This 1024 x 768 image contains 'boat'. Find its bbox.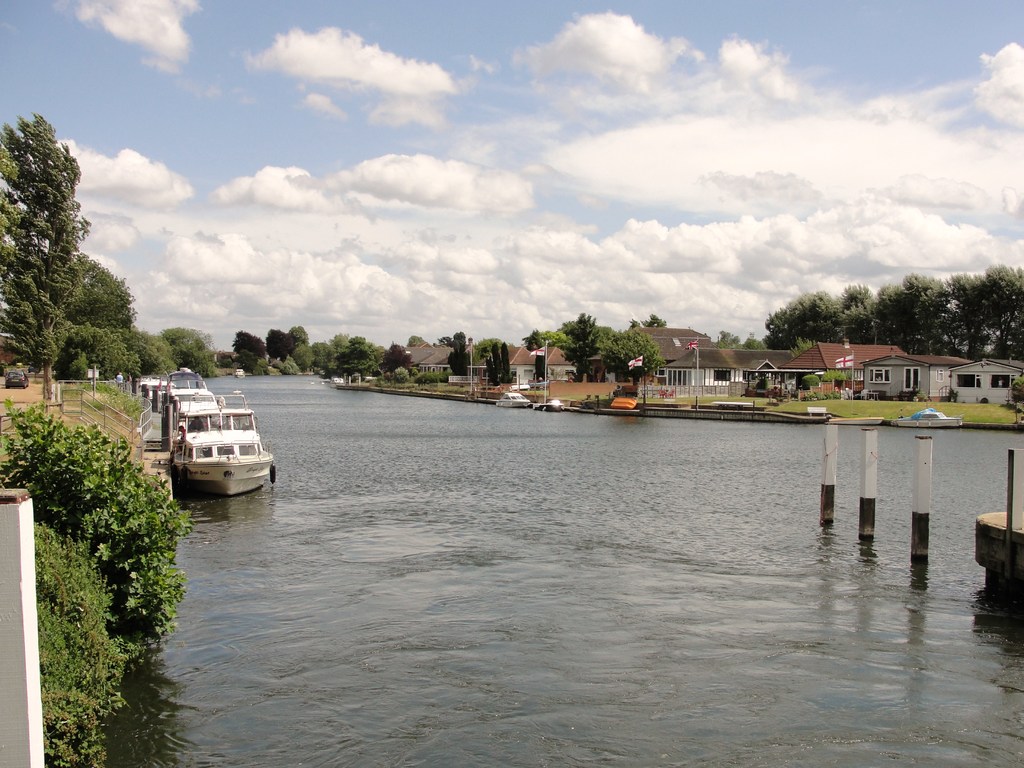
(left=232, top=367, right=243, bottom=378).
